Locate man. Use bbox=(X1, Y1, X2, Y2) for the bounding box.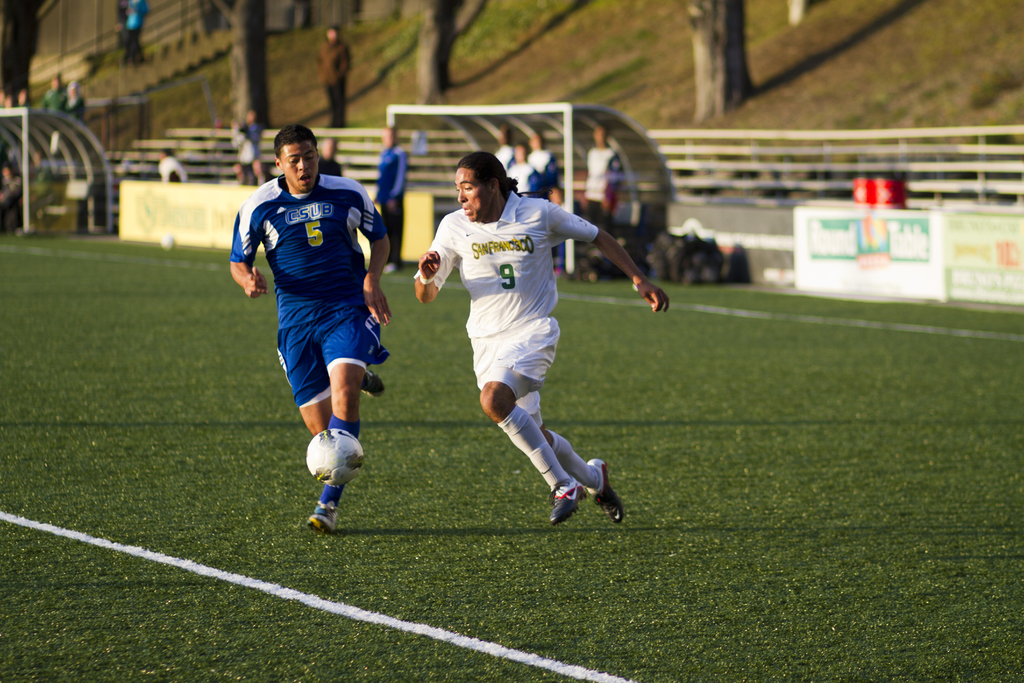
bbox=(579, 120, 620, 233).
